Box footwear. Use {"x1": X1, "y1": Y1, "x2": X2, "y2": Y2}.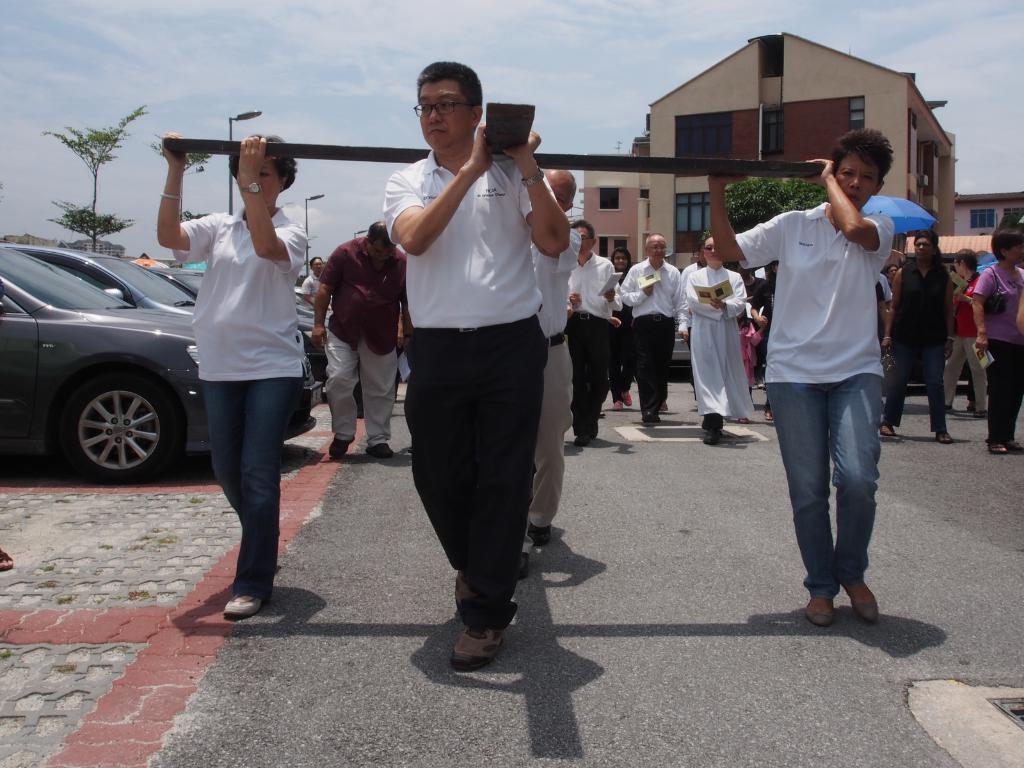
{"x1": 595, "y1": 408, "x2": 607, "y2": 417}.
